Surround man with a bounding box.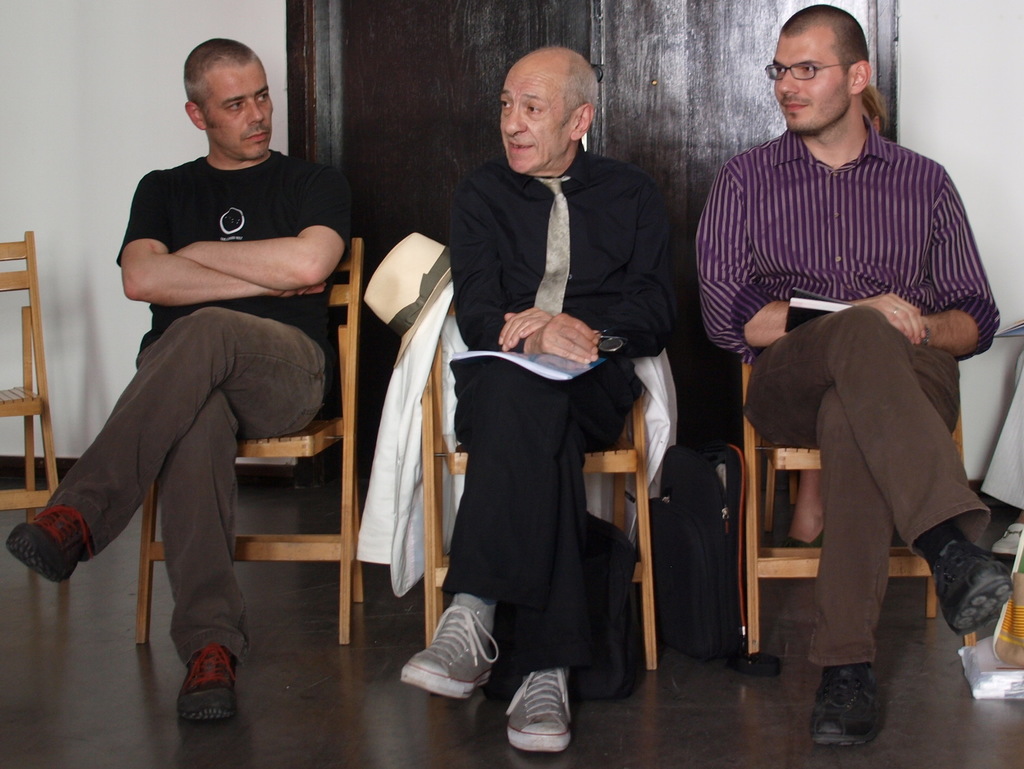
bbox=[700, 26, 1001, 707].
